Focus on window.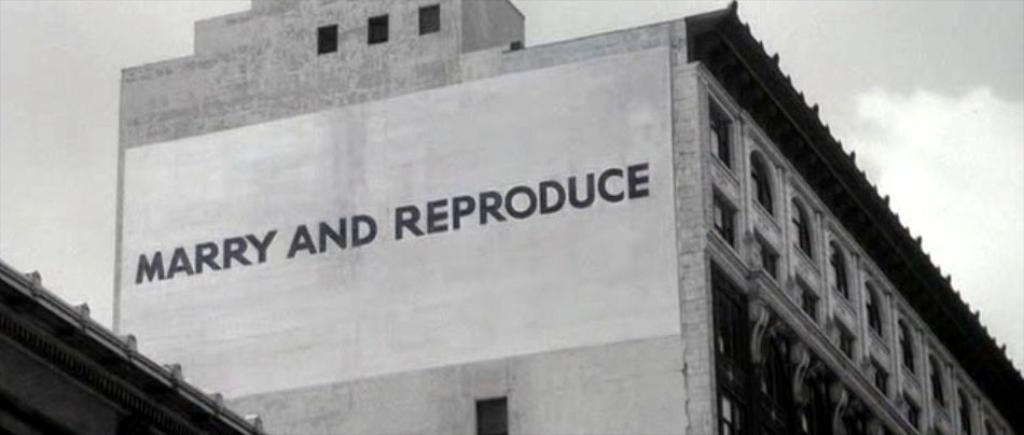
Focused at bbox=[364, 15, 390, 47].
